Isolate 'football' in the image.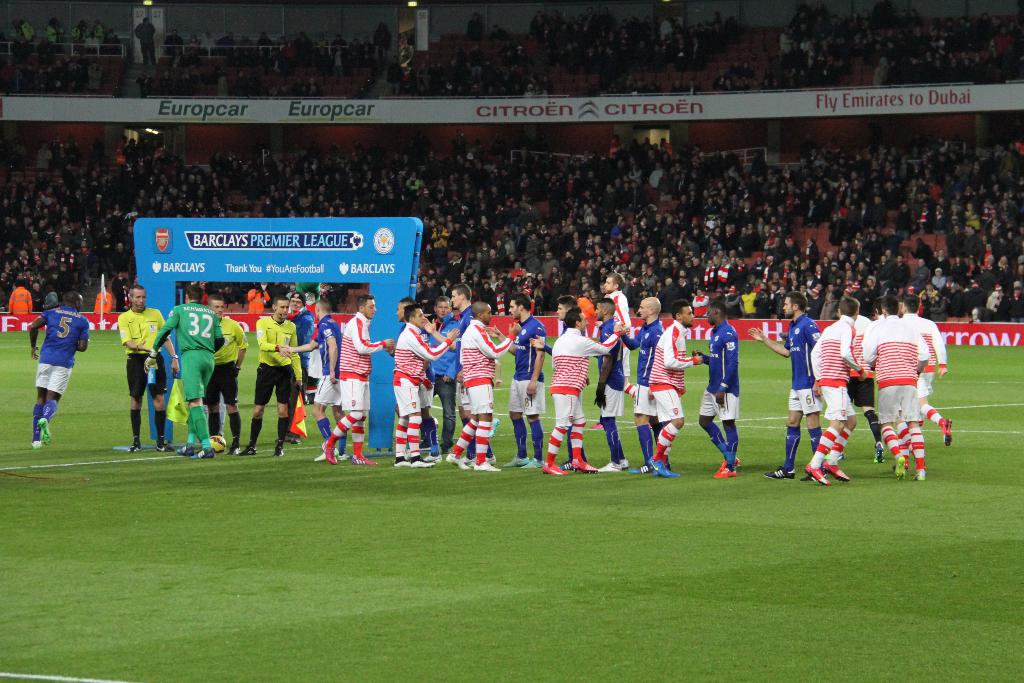
Isolated region: region(208, 432, 225, 454).
